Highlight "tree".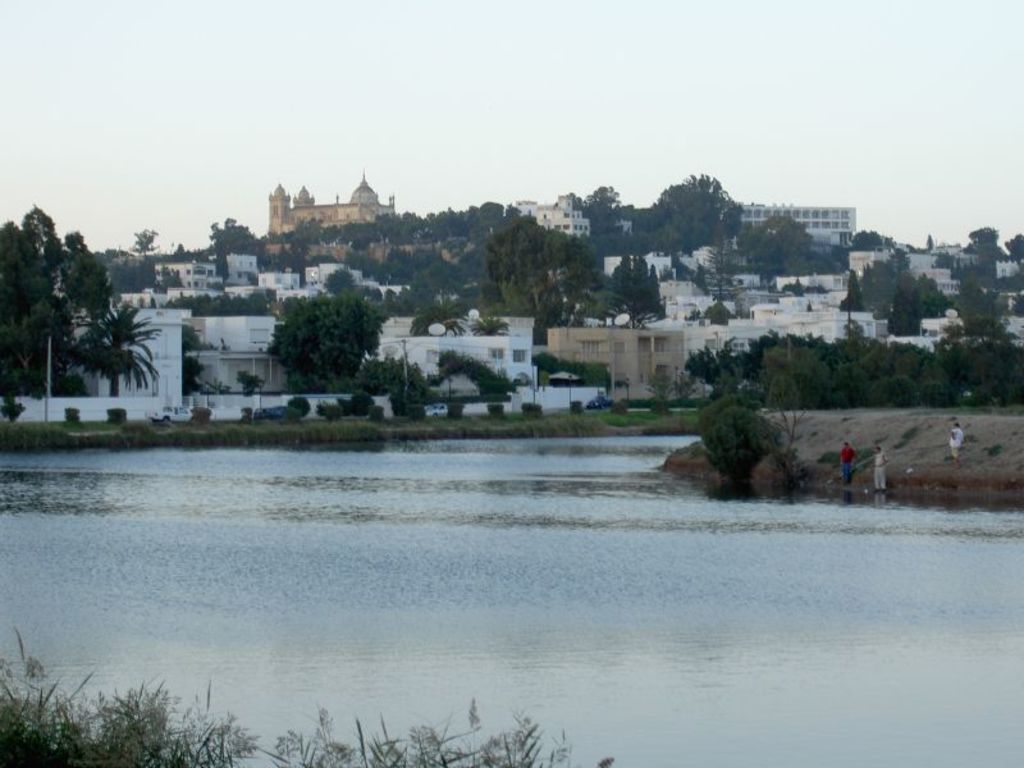
Highlighted region: <bbox>67, 308, 161, 398</bbox>.
